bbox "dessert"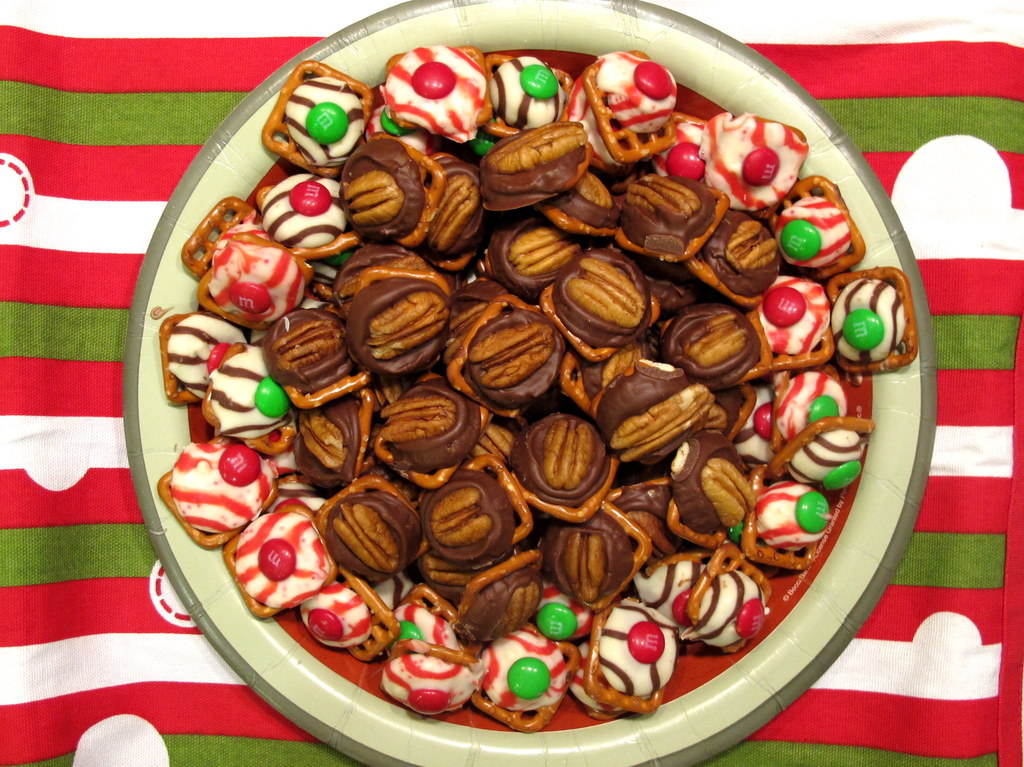
<region>204, 341, 290, 442</region>
